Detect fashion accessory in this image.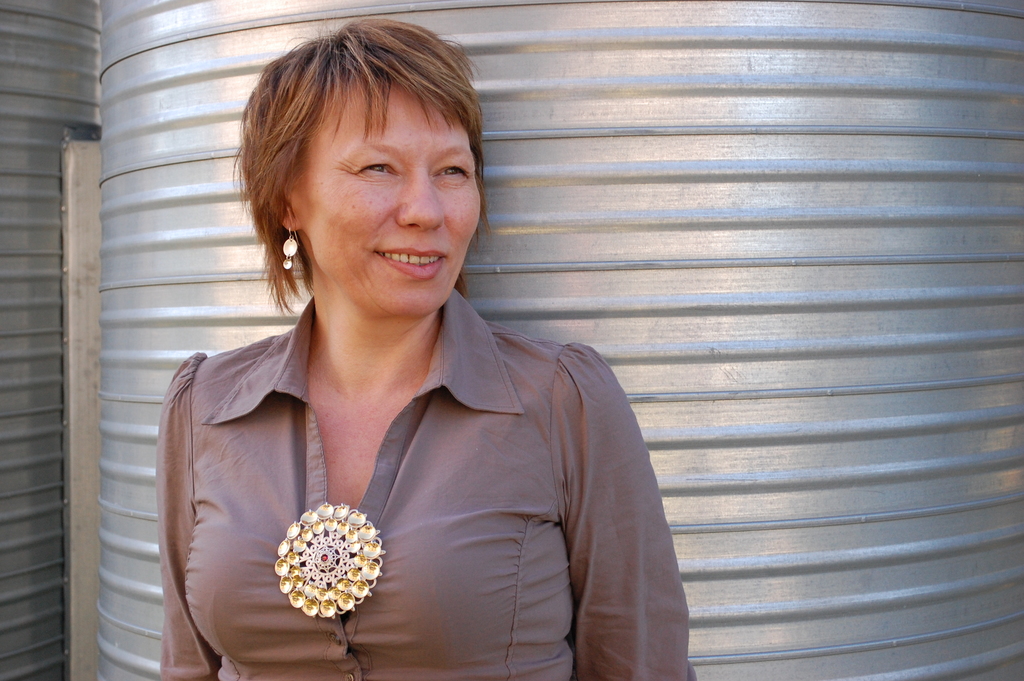
Detection: left=271, top=500, right=389, bottom=614.
